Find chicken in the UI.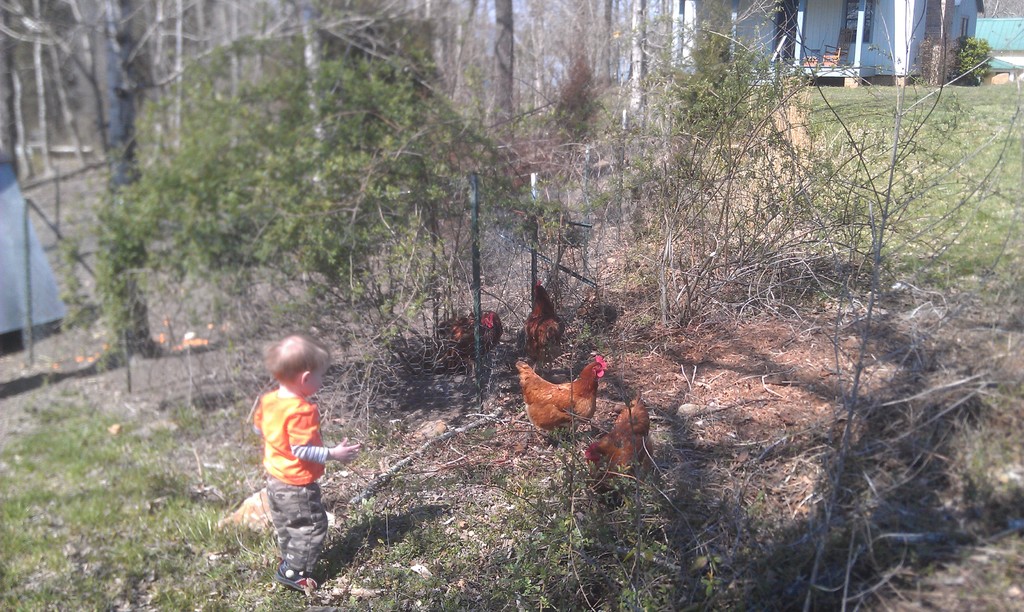
UI element at left=520, top=276, right=570, bottom=366.
